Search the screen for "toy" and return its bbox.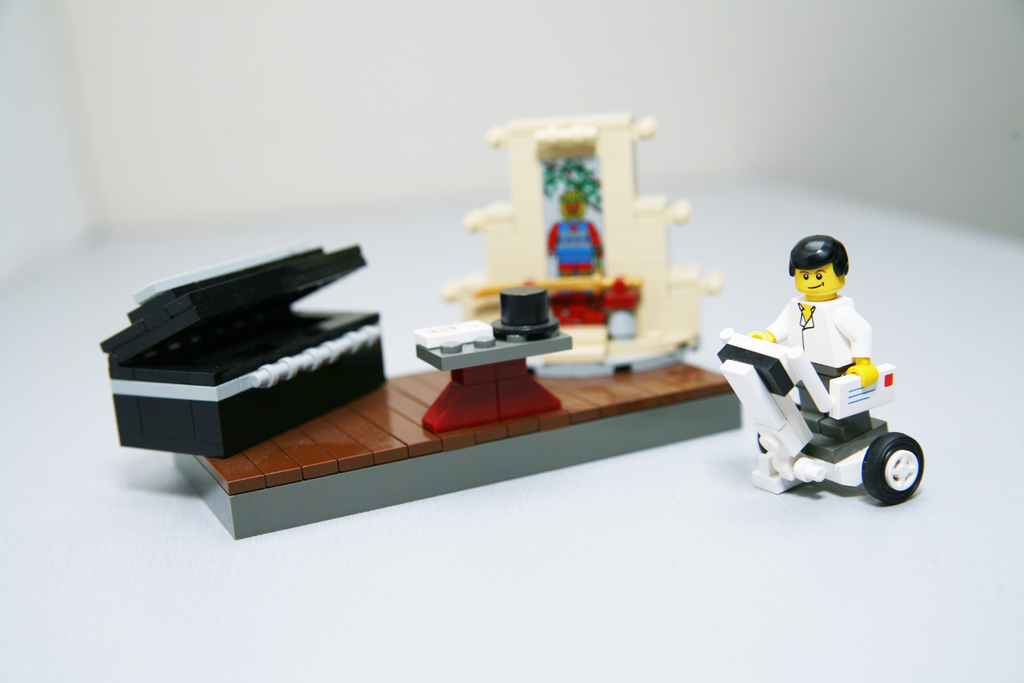
Found: <bbox>717, 236, 923, 504</bbox>.
